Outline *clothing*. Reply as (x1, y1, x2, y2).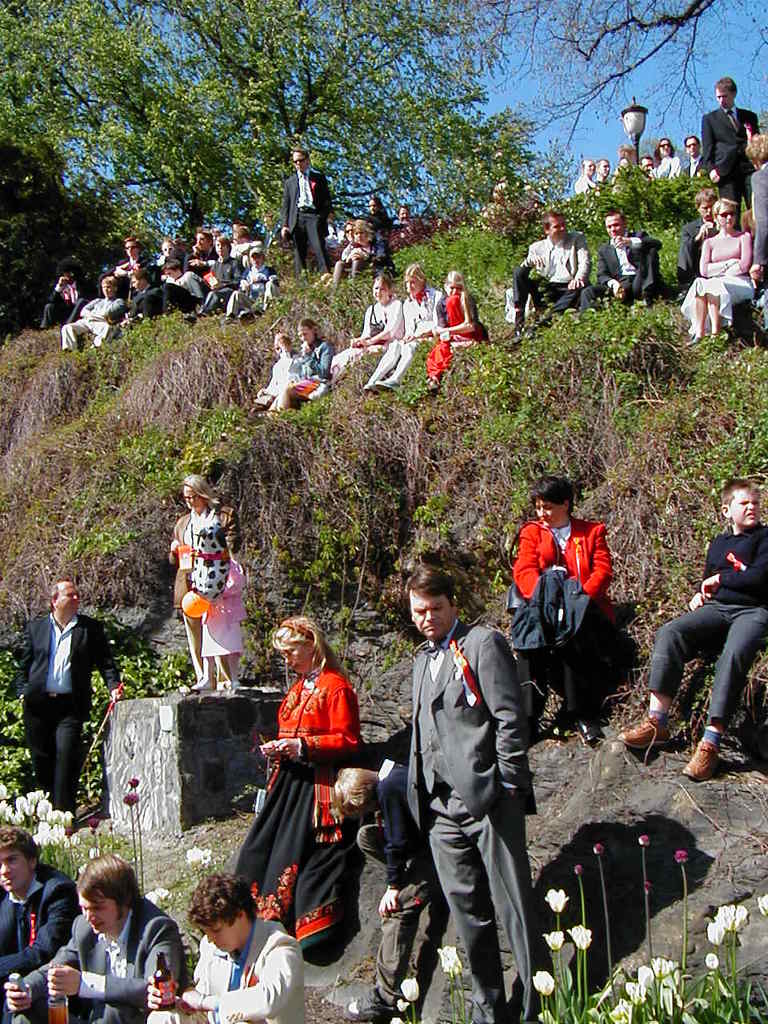
(166, 498, 250, 685).
